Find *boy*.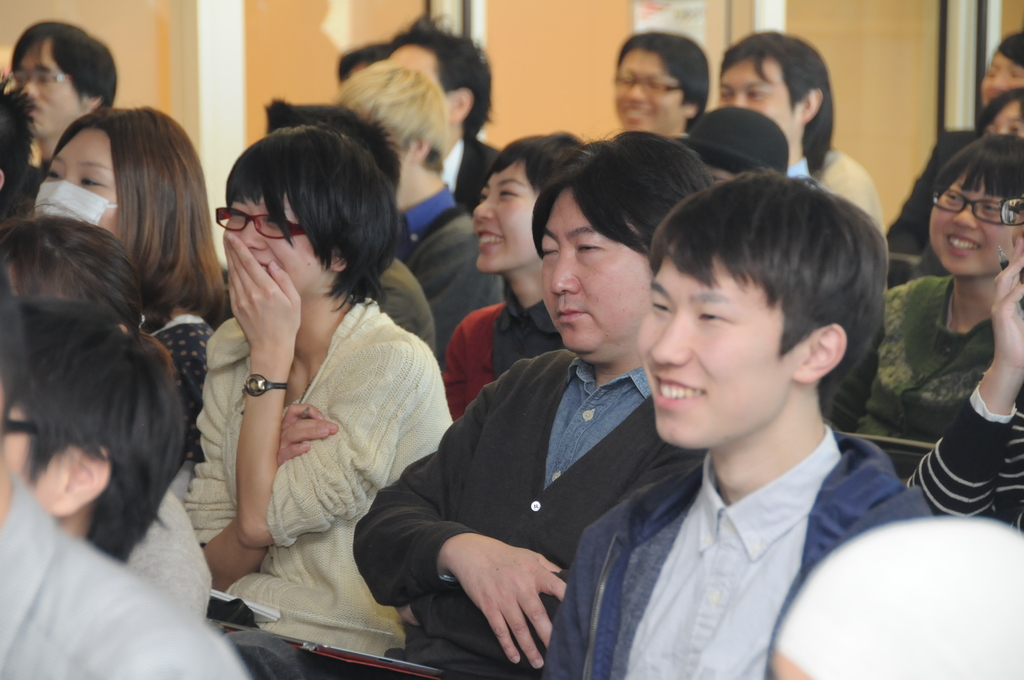
<box>613,28,711,146</box>.
